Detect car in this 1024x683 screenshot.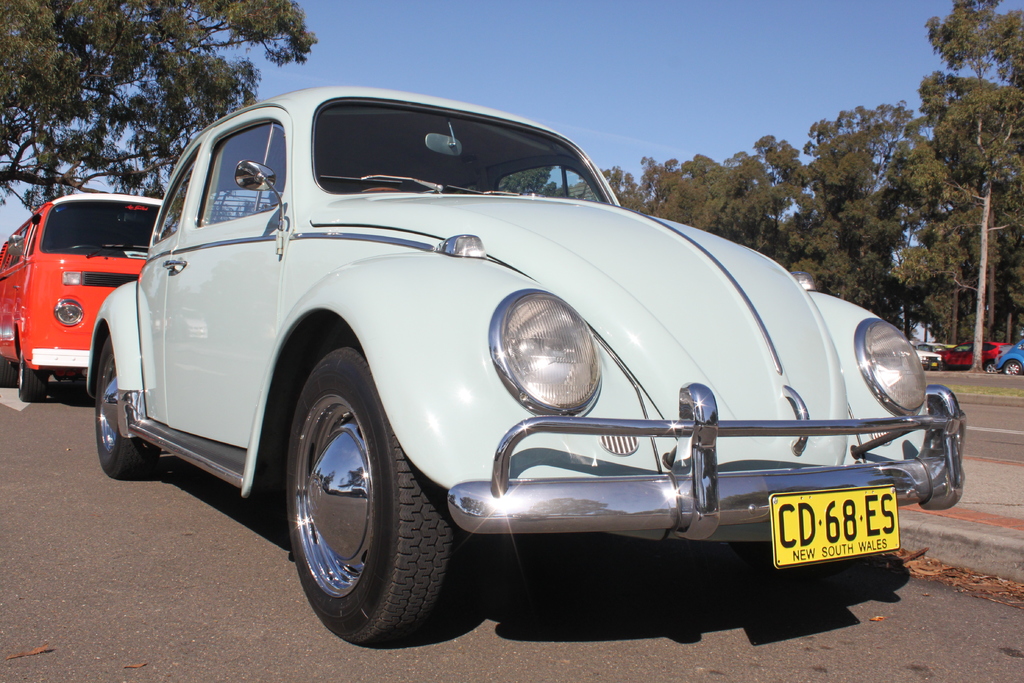
Detection: 990,335,1023,375.
